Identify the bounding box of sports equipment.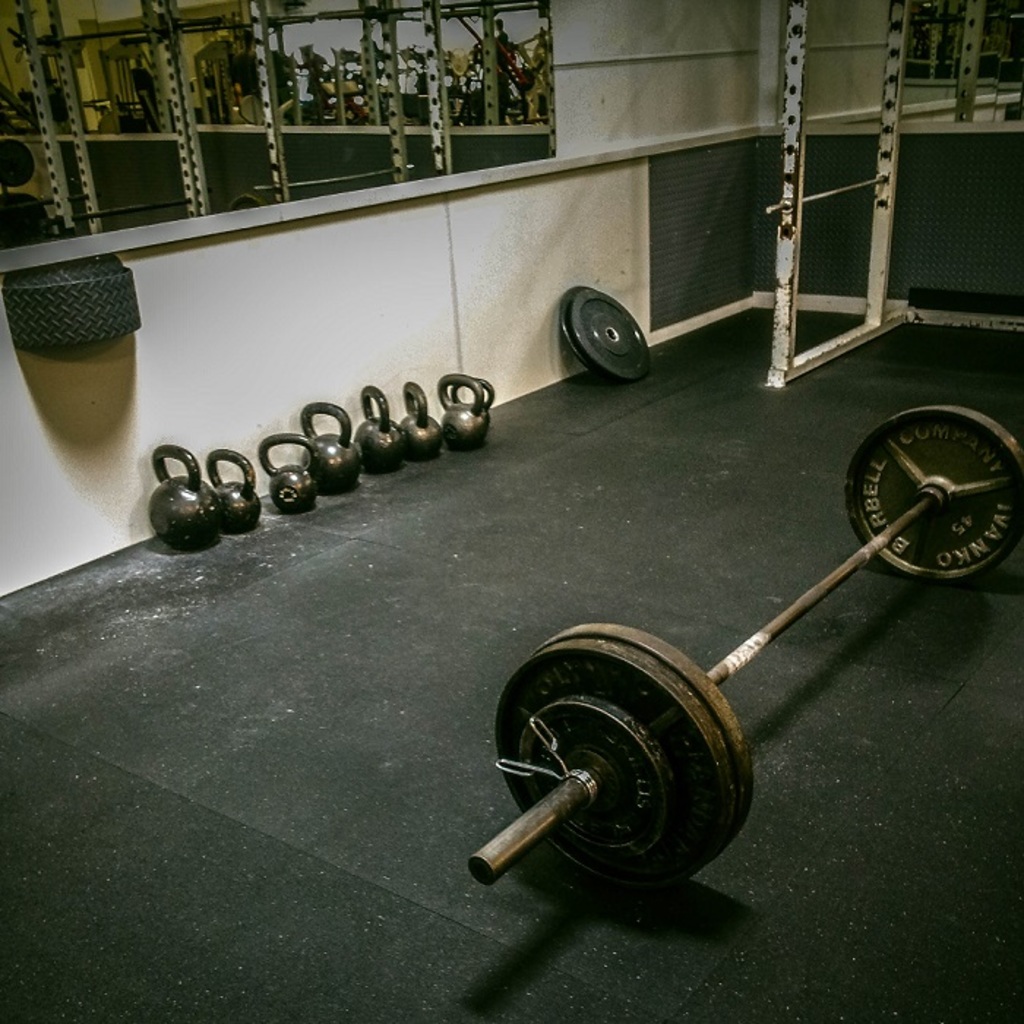
(559,287,654,386).
